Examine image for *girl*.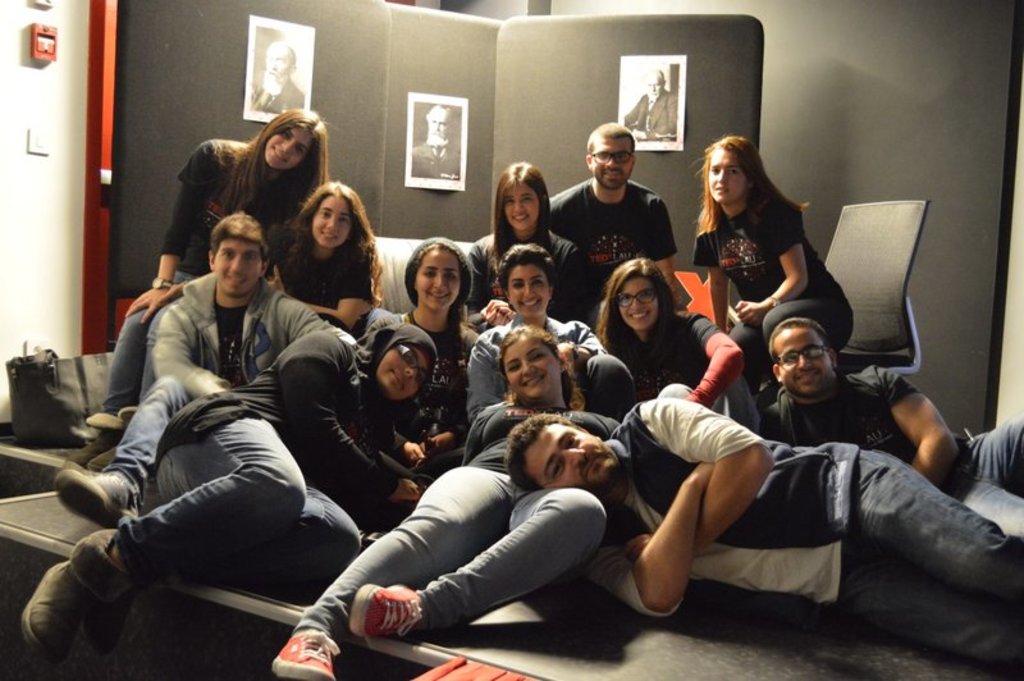
Examination result: x1=274, y1=179, x2=384, y2=329.
